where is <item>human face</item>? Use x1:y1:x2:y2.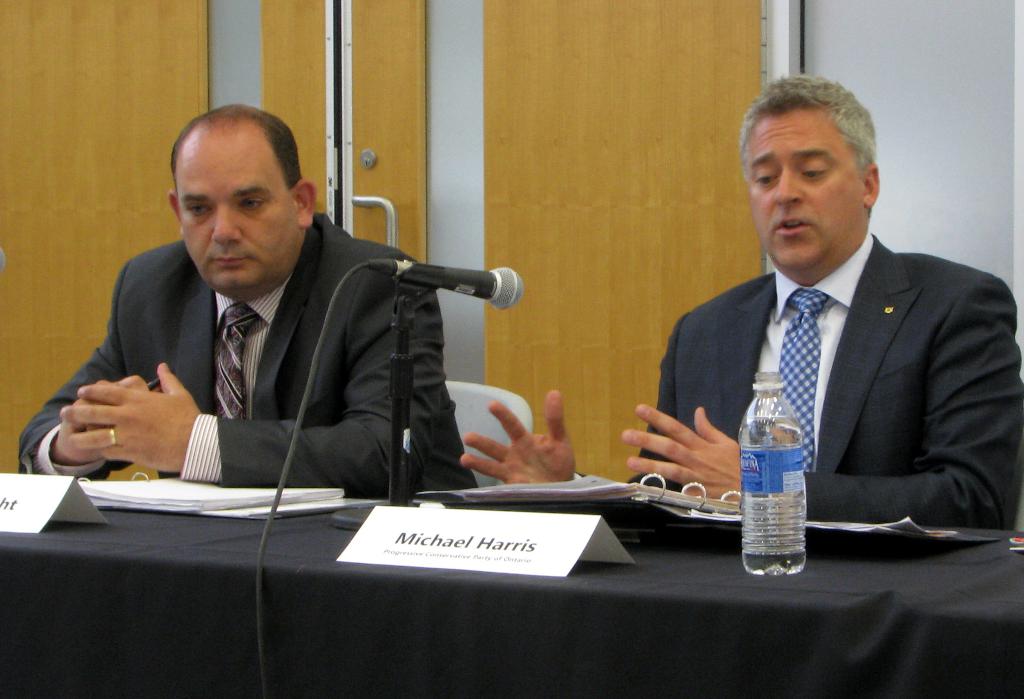
182:120:294:291.
